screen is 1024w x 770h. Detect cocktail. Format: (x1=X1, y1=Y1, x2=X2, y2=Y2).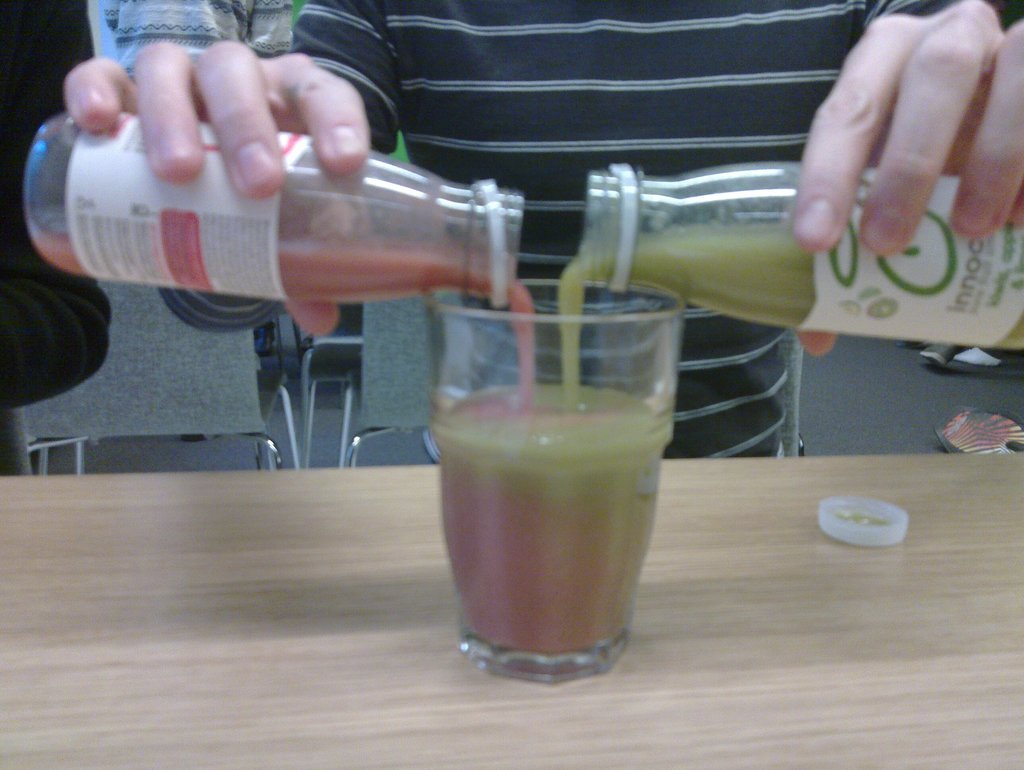
(x1=424, y1=274, x2=693, y2=682).
